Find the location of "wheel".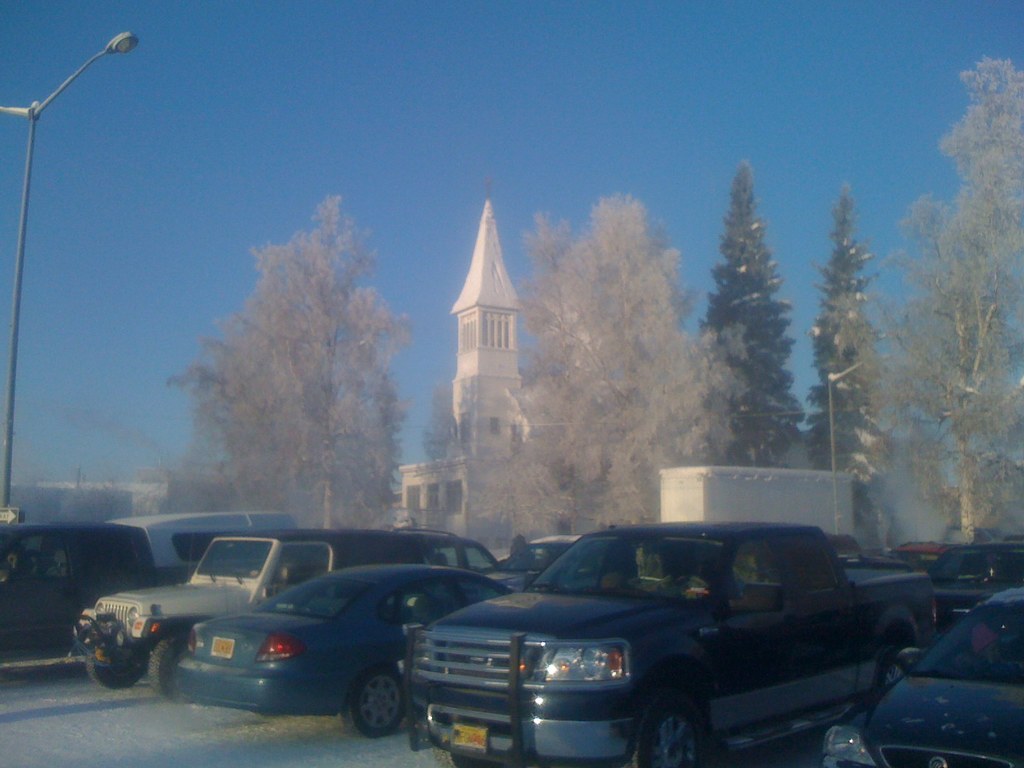
Location: <region>150, 635, 173, 694</region>.
